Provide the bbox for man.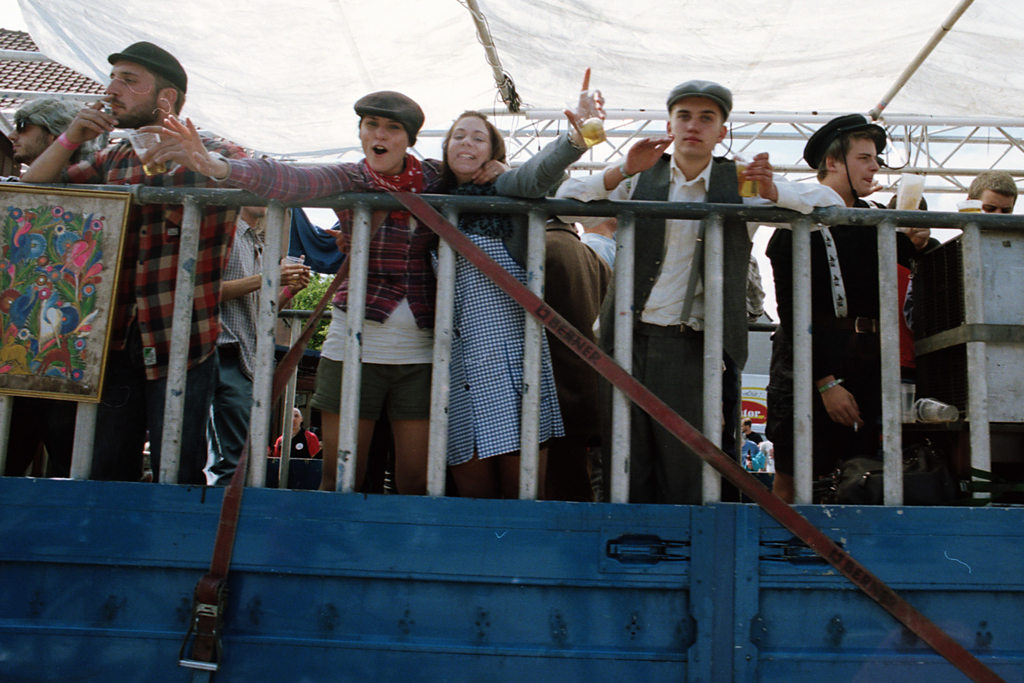
(x1=8, y1=94, x2=114, y2=465).
